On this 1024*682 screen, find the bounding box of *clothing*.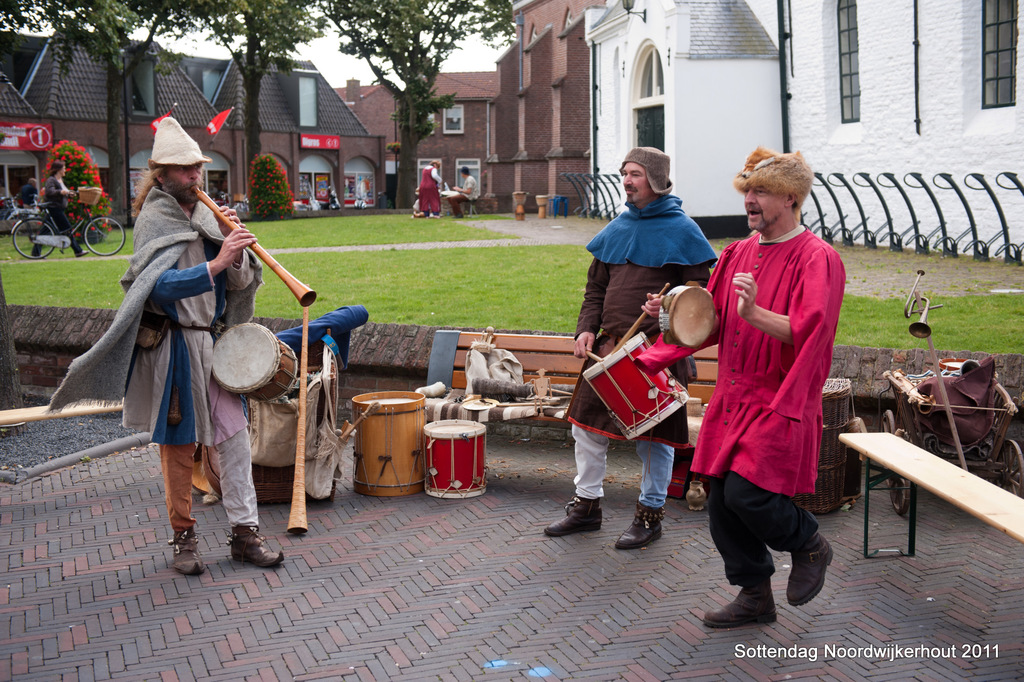
Bounding box: crop(567, 192, 718, 508).
